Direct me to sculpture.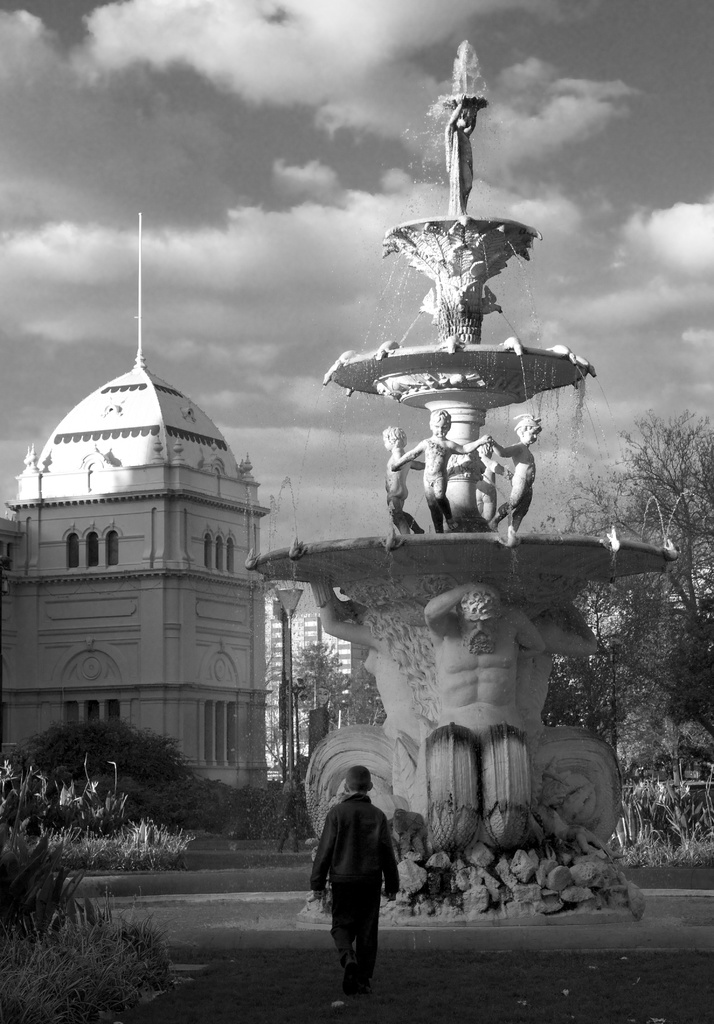
Direction: 298/596/400/751.
